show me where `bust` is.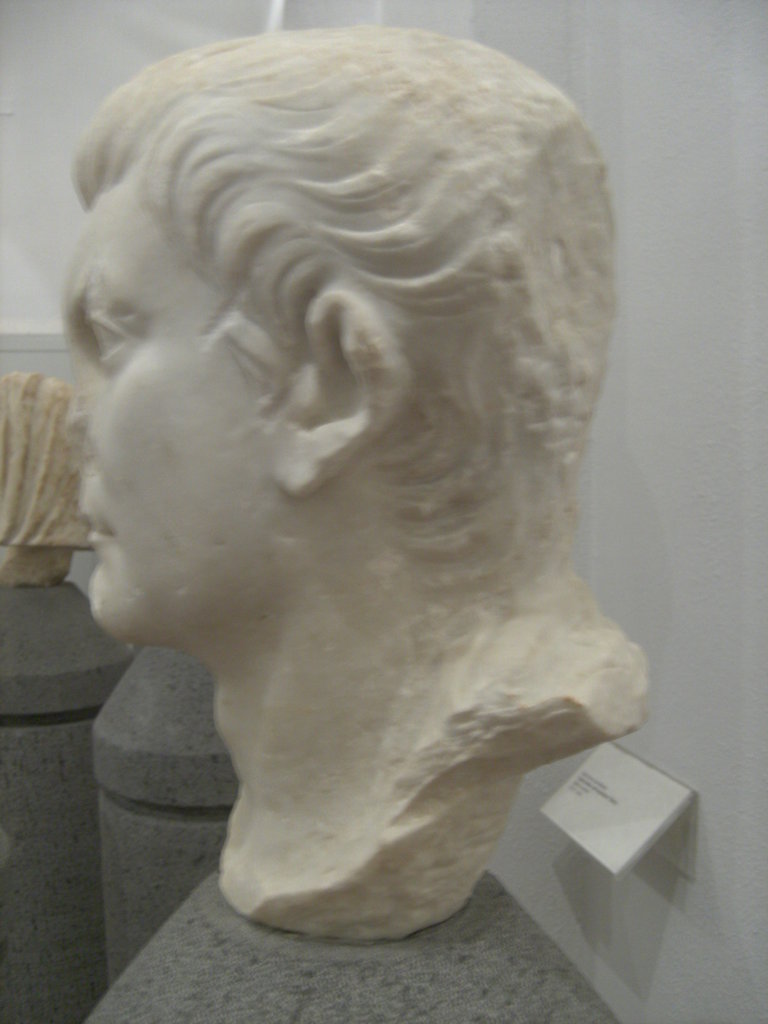
`bust` is at 47 23 653 940.
